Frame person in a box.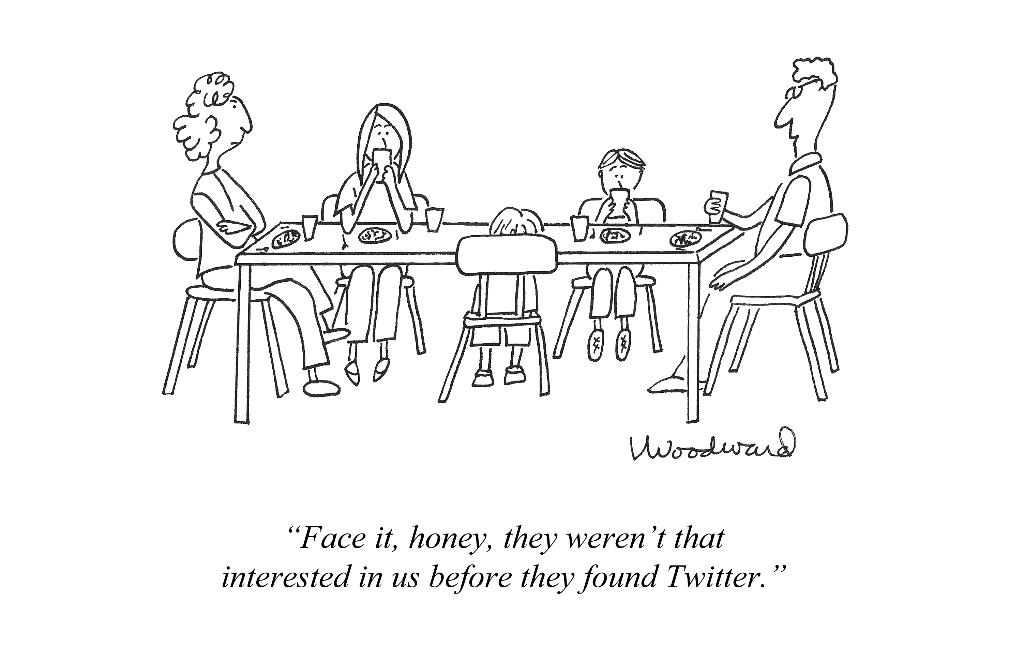
<bbox>579, 142, 659, 365</bbox>.
